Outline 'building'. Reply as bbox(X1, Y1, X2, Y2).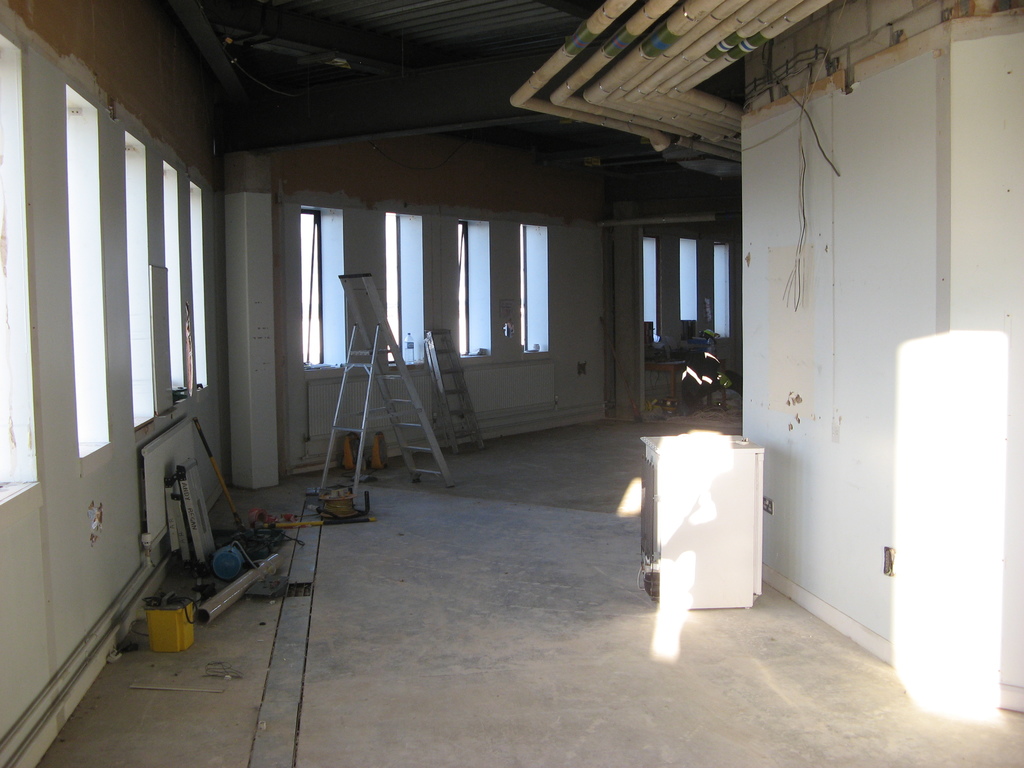
bbox(4, 0, 1023, 767).
